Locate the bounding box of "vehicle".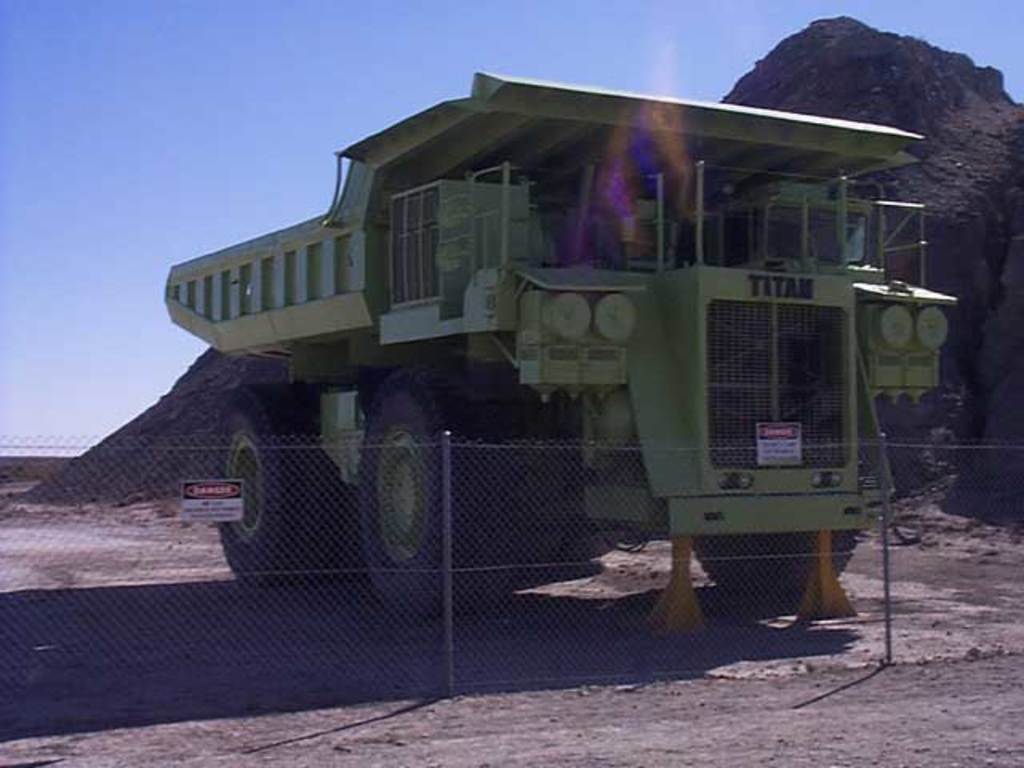
Bounding box: [181,27,926,570].
